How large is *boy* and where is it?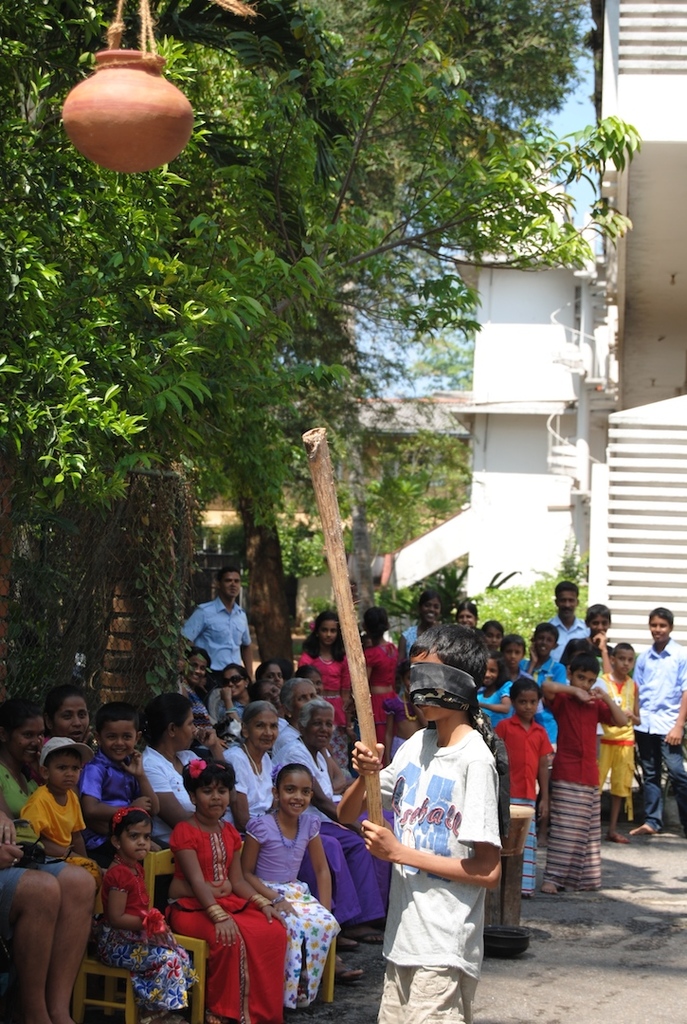
Bounding box: (501,625,525,672).
